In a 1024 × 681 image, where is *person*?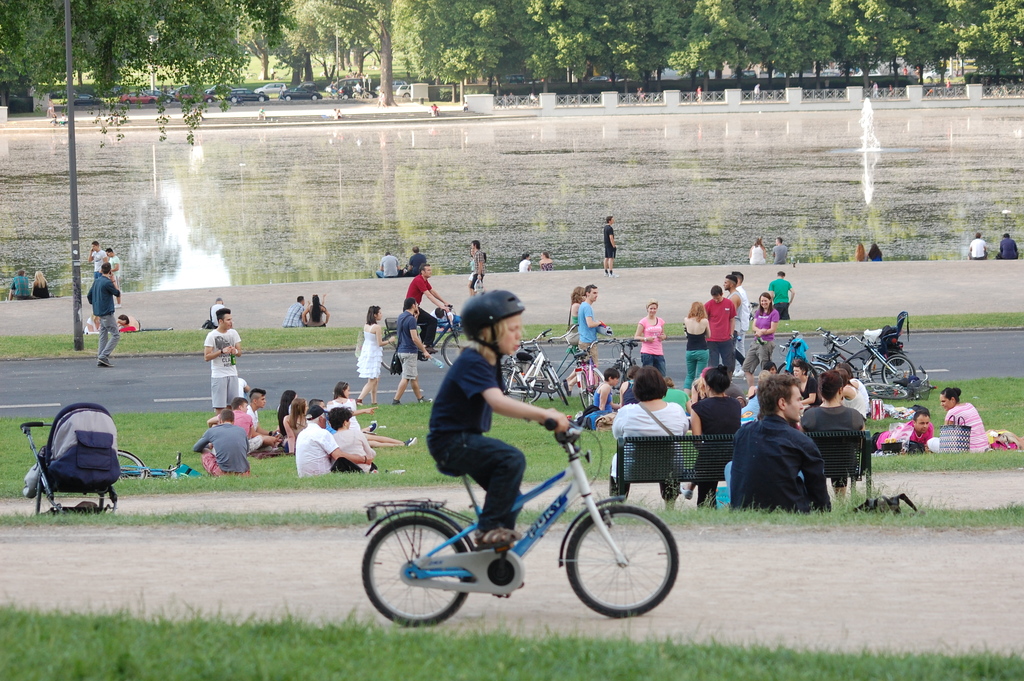
Rect(468, 248, 479, 293).
